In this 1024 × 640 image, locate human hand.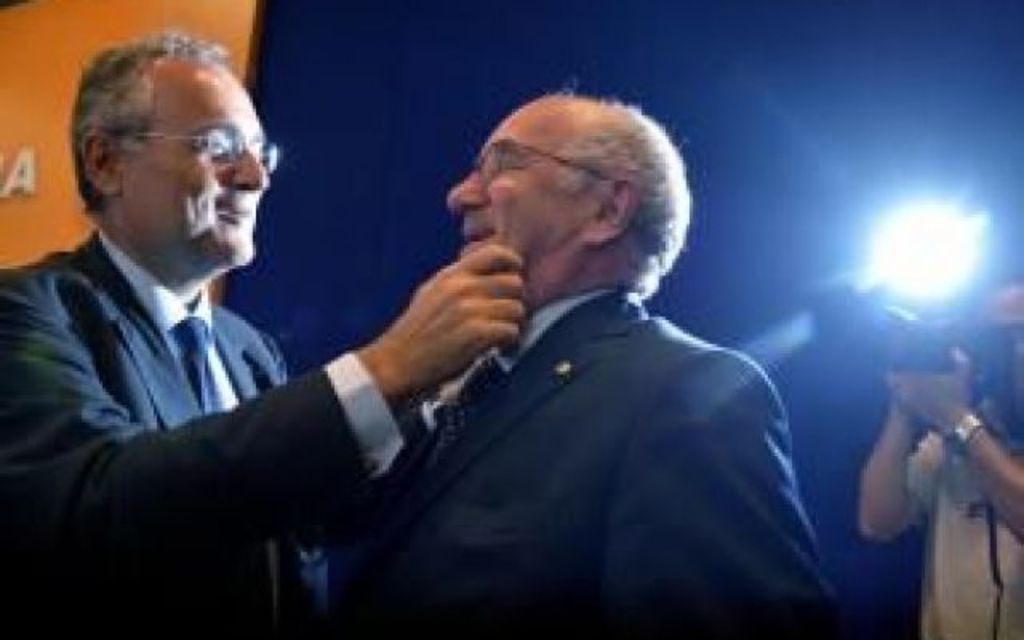
Bounding box: (left=885, top=346, right=974, bottom=438).
